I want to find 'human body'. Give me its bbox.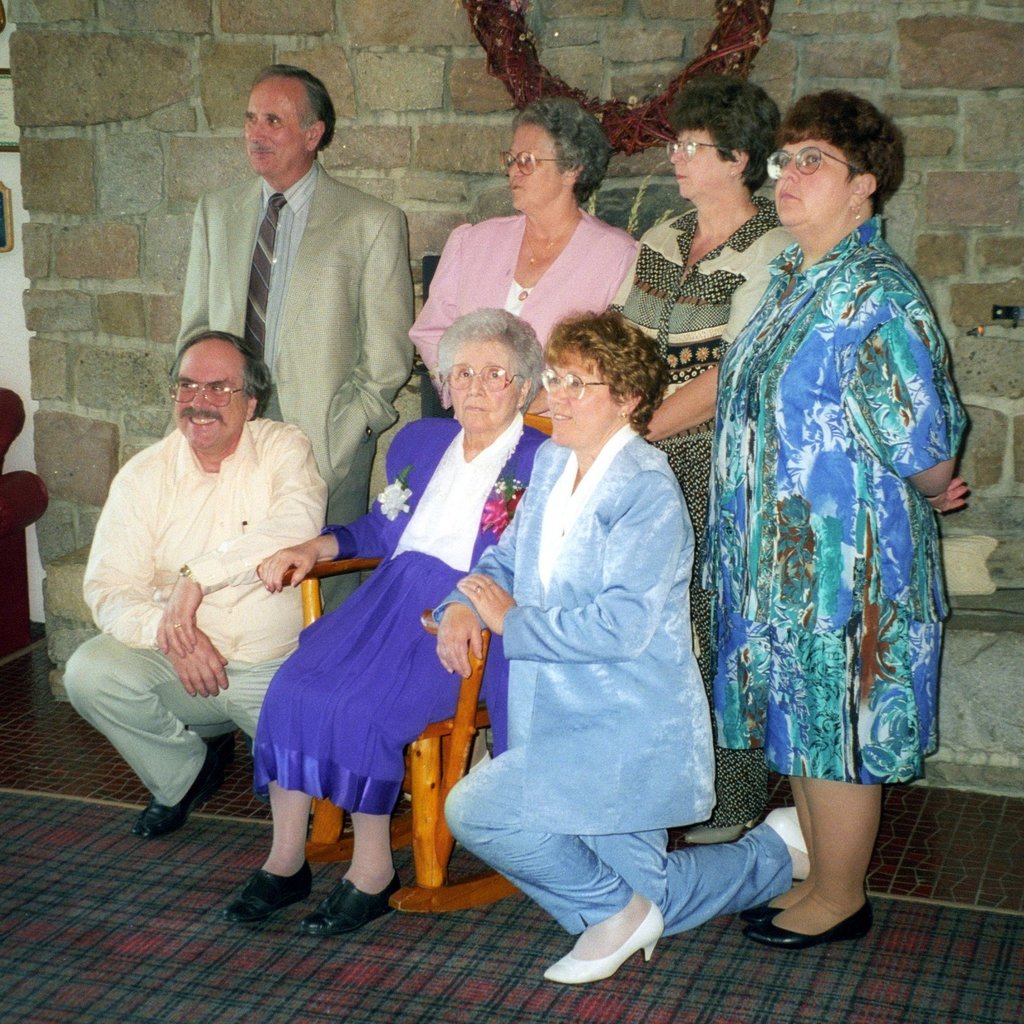
box(186, 69, 415, 545).
